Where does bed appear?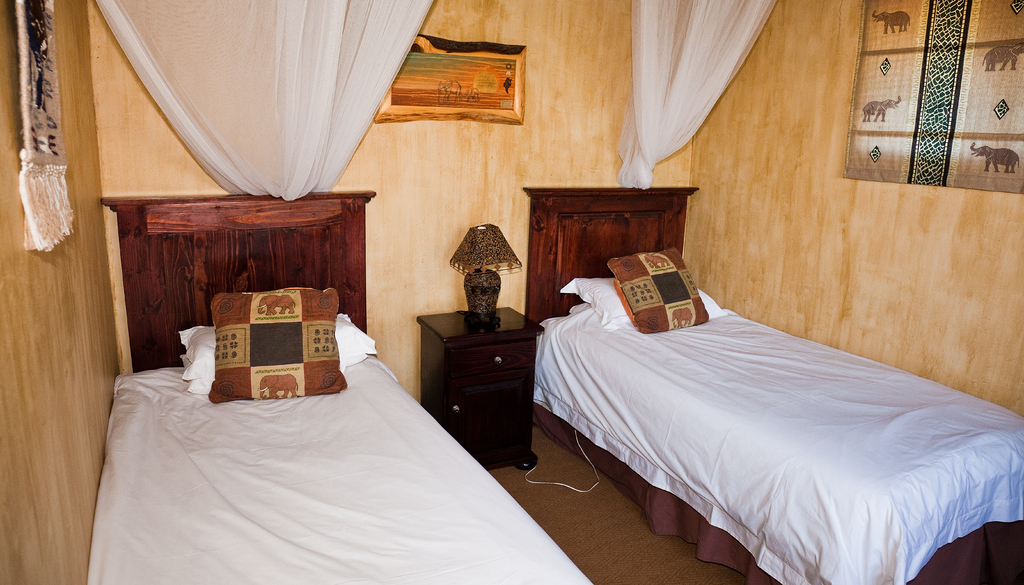
Appears at 83,186,596,584.
